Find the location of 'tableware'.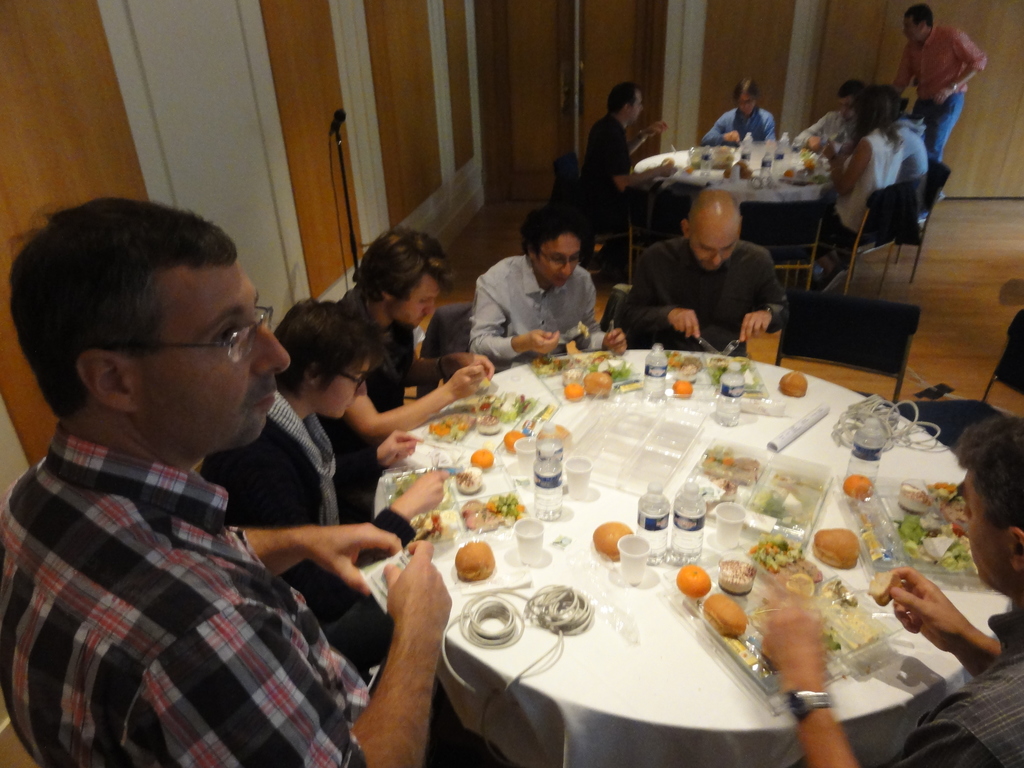
Location: (378,455,526,543).
